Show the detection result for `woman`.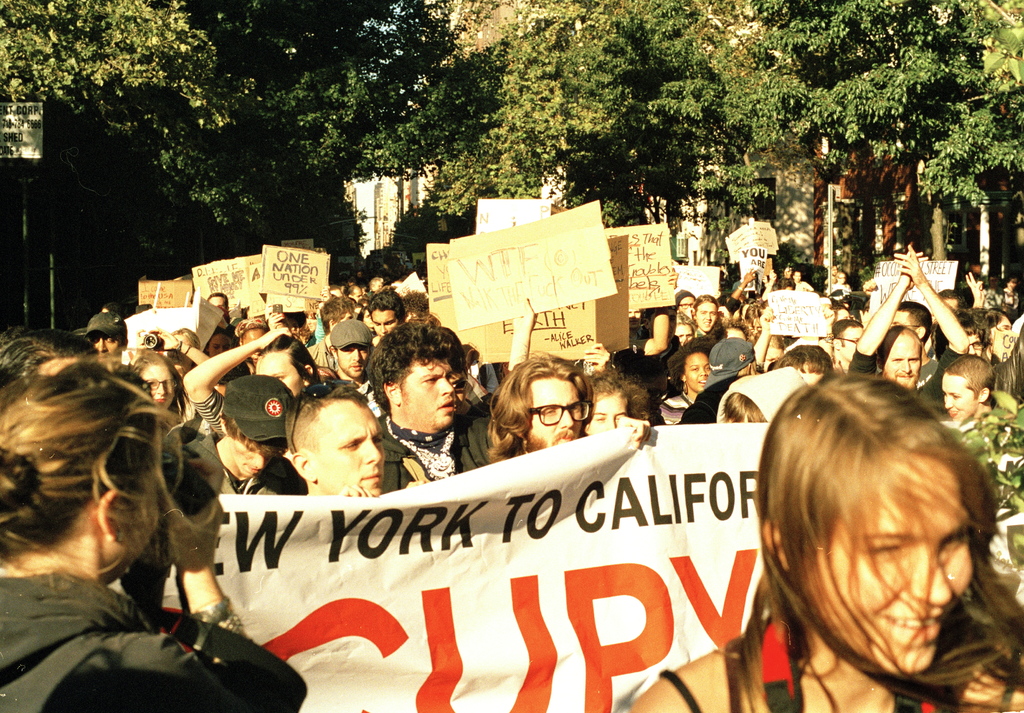
pyautogui.locateOnScreen(715, 353, 1006, 712).
